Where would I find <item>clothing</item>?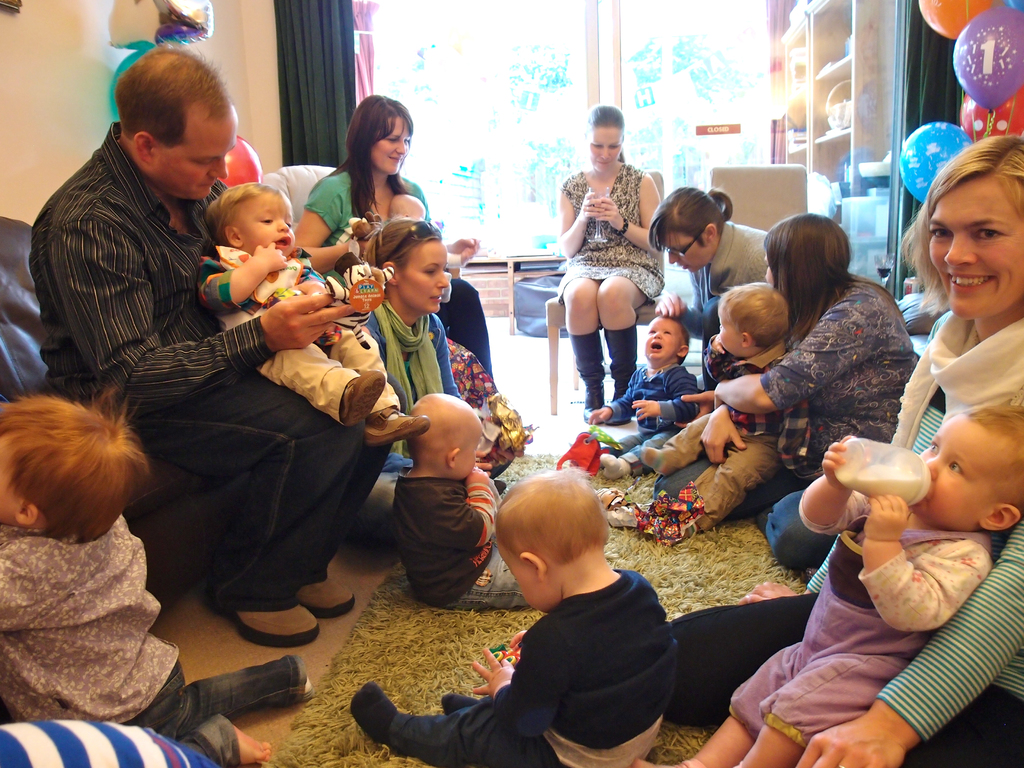
At bbox=[29, 102, 303, 542].
